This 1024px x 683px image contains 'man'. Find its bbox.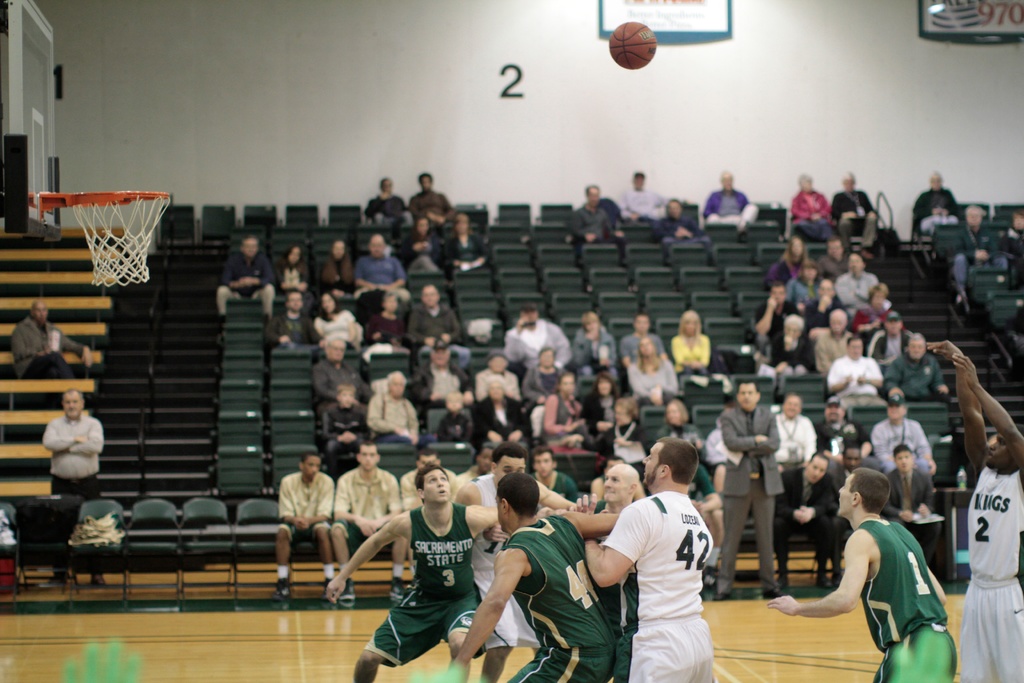
detection(32, 386, 104, 589).
